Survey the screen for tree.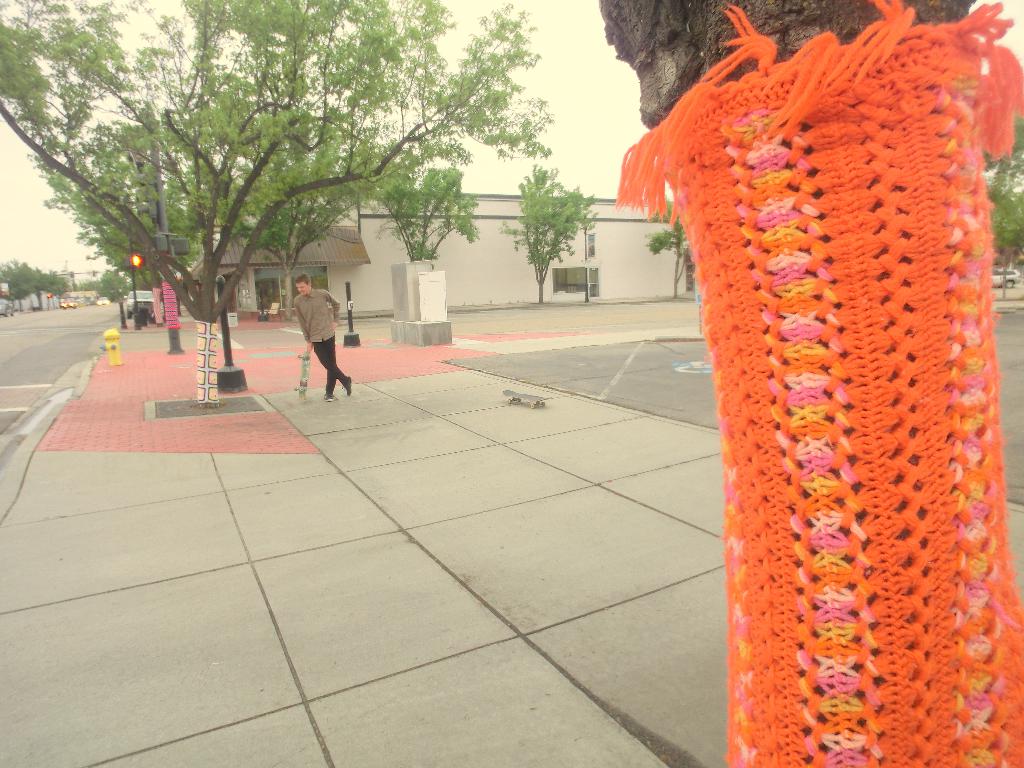
Survey found: region(980, 115, 1023, 301).
